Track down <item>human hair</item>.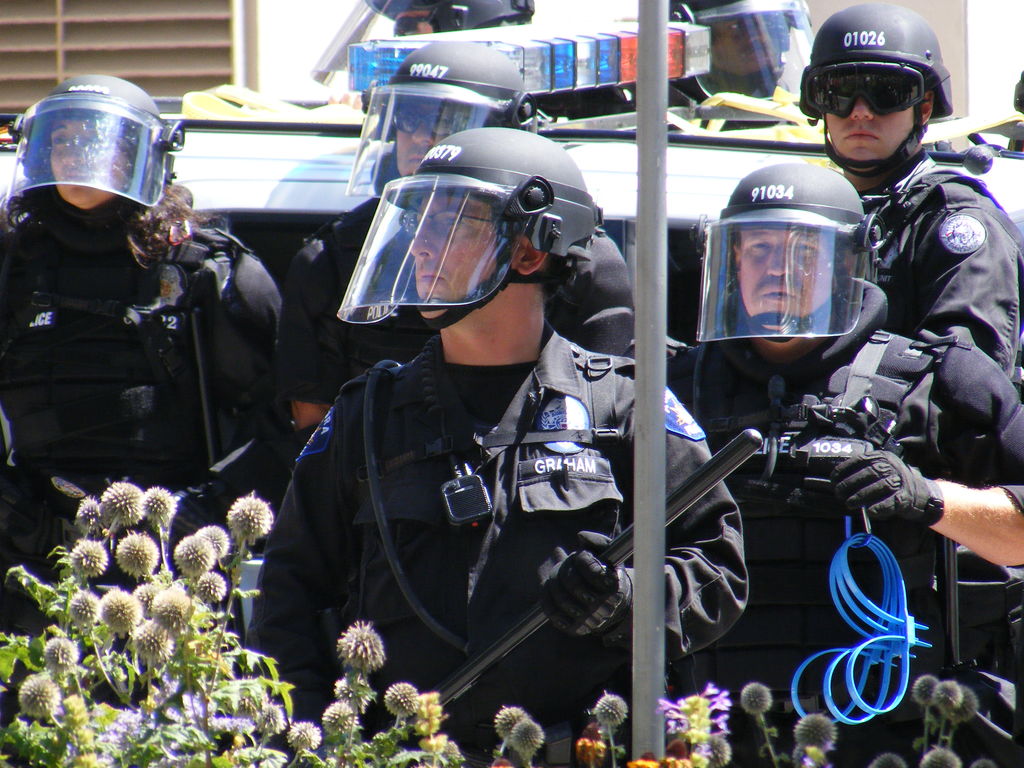
Tracked to <region>26, 180, 198, 269</region>.
